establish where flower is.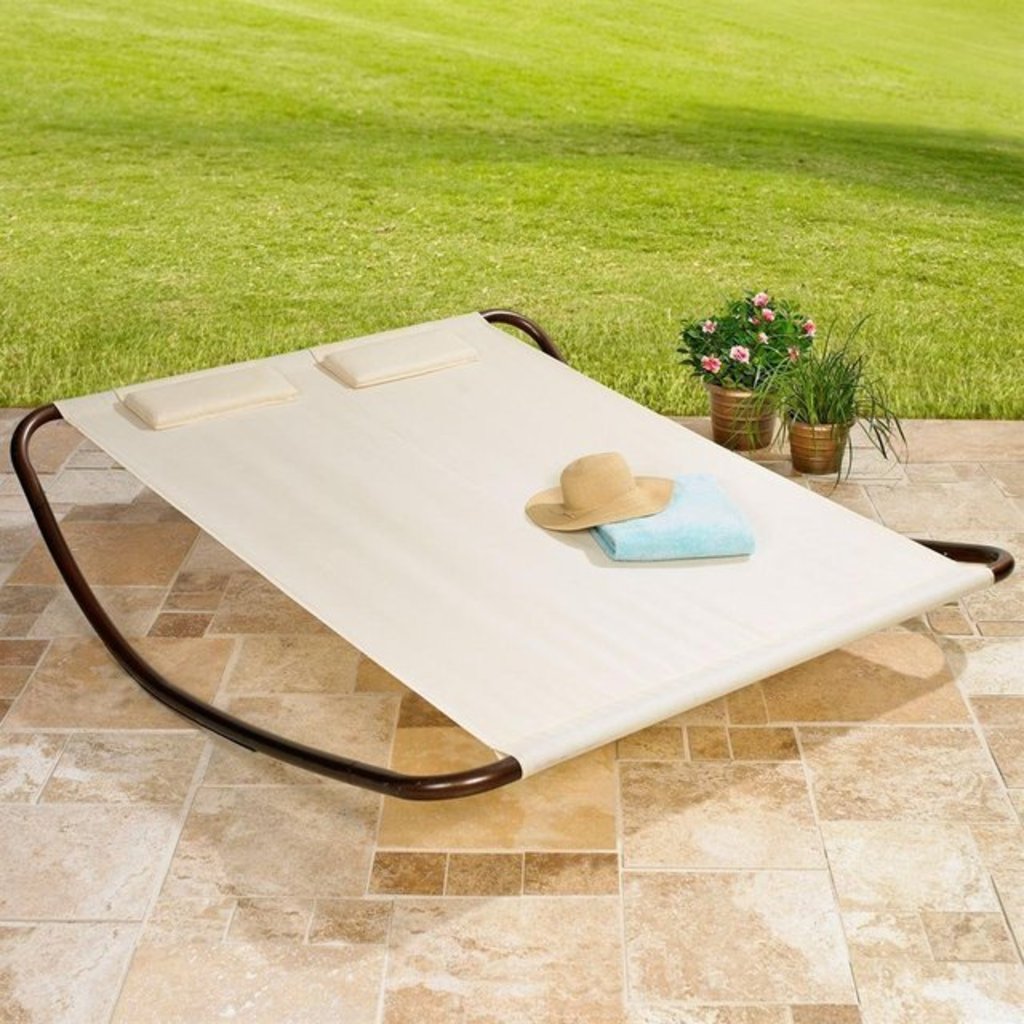
Established at (x1=701, y1=317, x2=720, y2=333).
